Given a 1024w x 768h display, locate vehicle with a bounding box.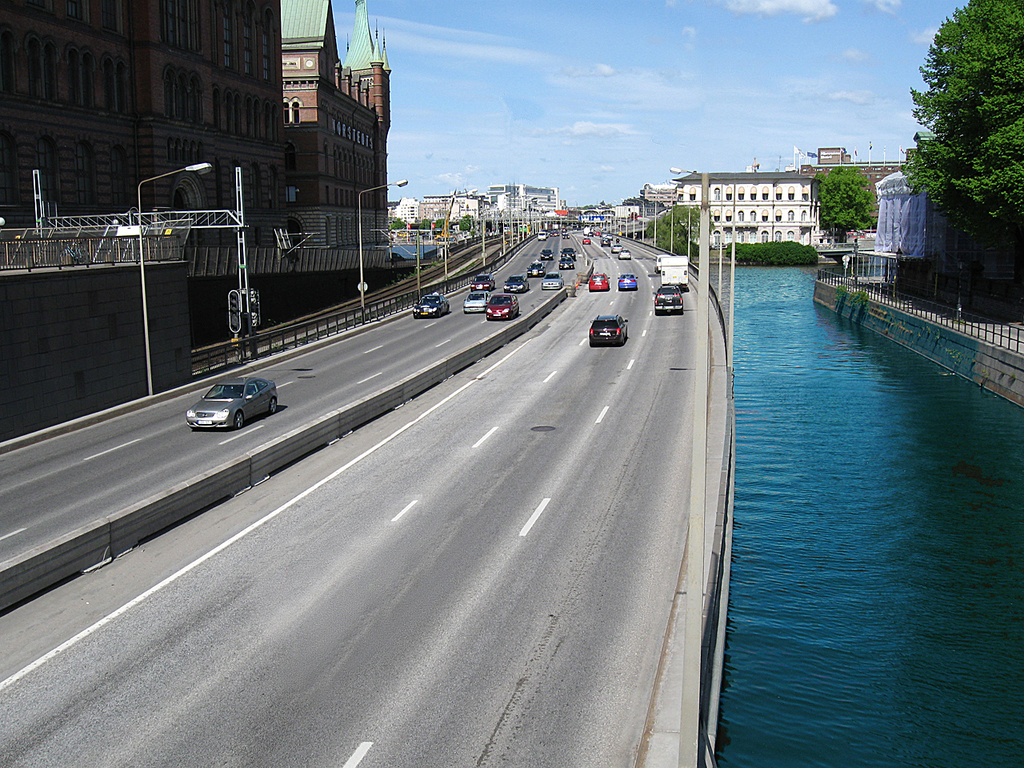
Located: (x1=183, y1=364, x2=278, y2=435).
